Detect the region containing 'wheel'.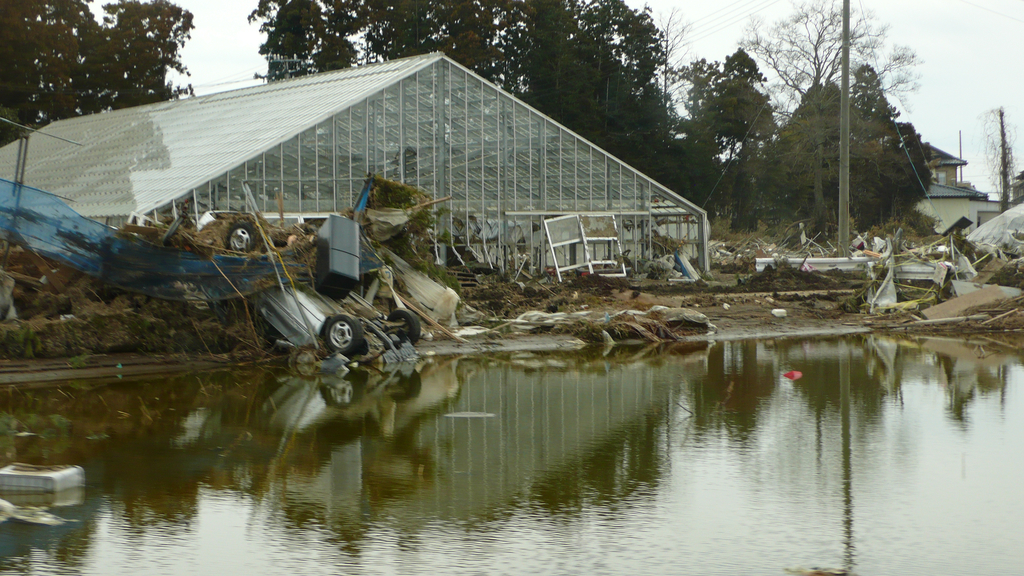
<region>229, 221, 252, 253</region>.
